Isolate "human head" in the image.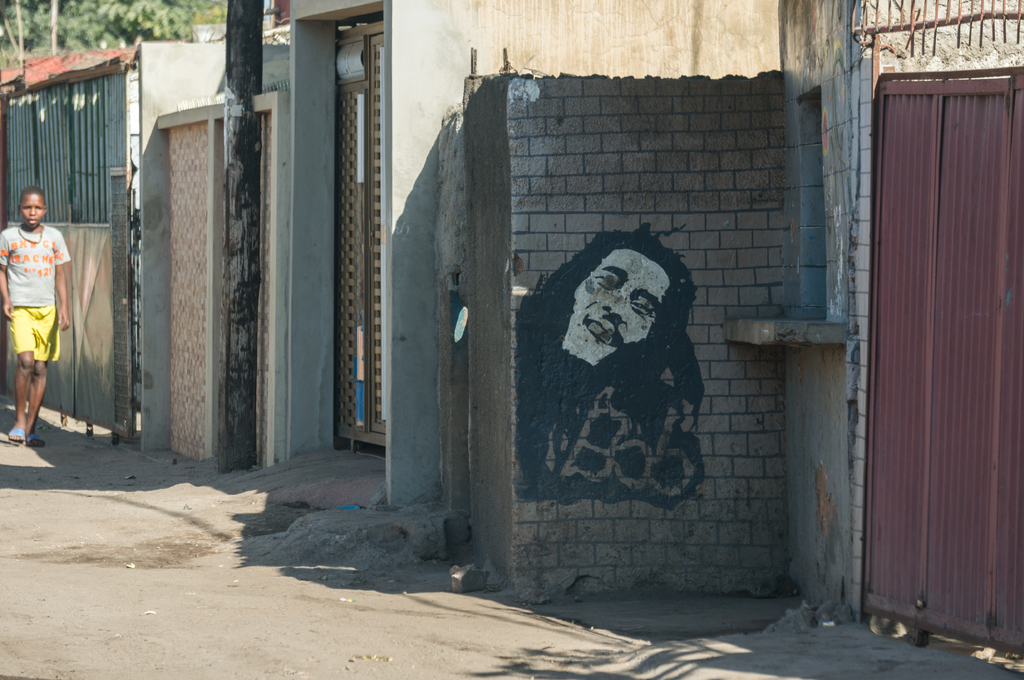
Isolated region: (left=567, top=242, right=689, bottom=372).
